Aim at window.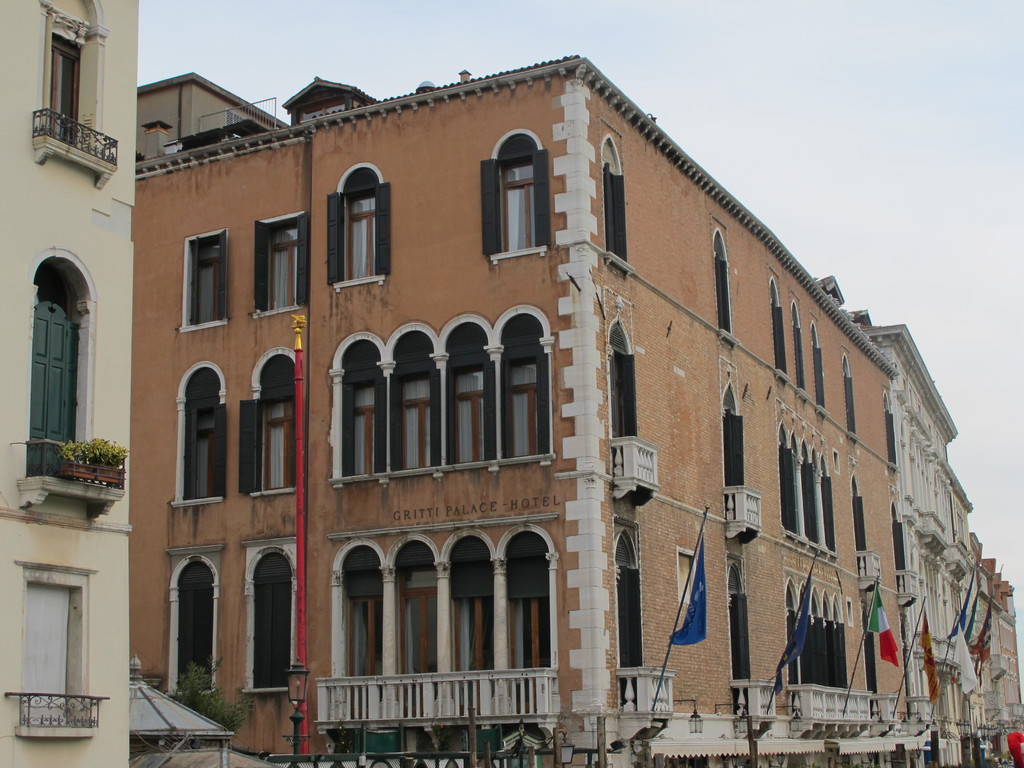
Aimed at x1=607, y1=299, x2=646, y2=447.
